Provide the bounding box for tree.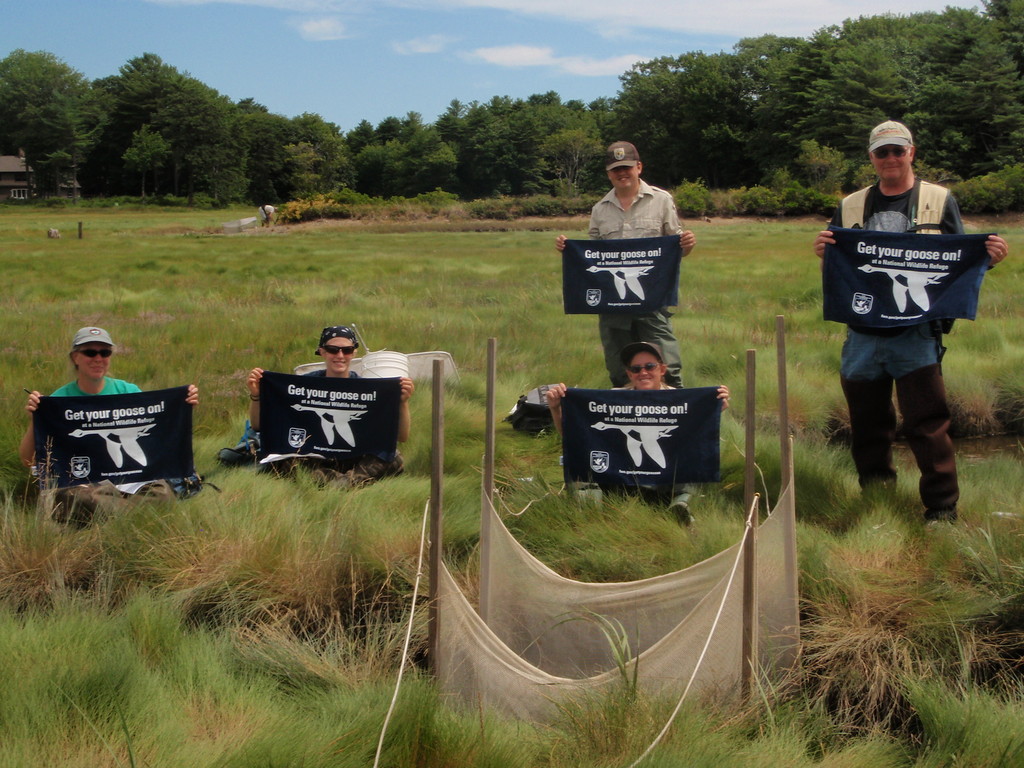
x1=120, y1=127, x2=172, y2=196.
